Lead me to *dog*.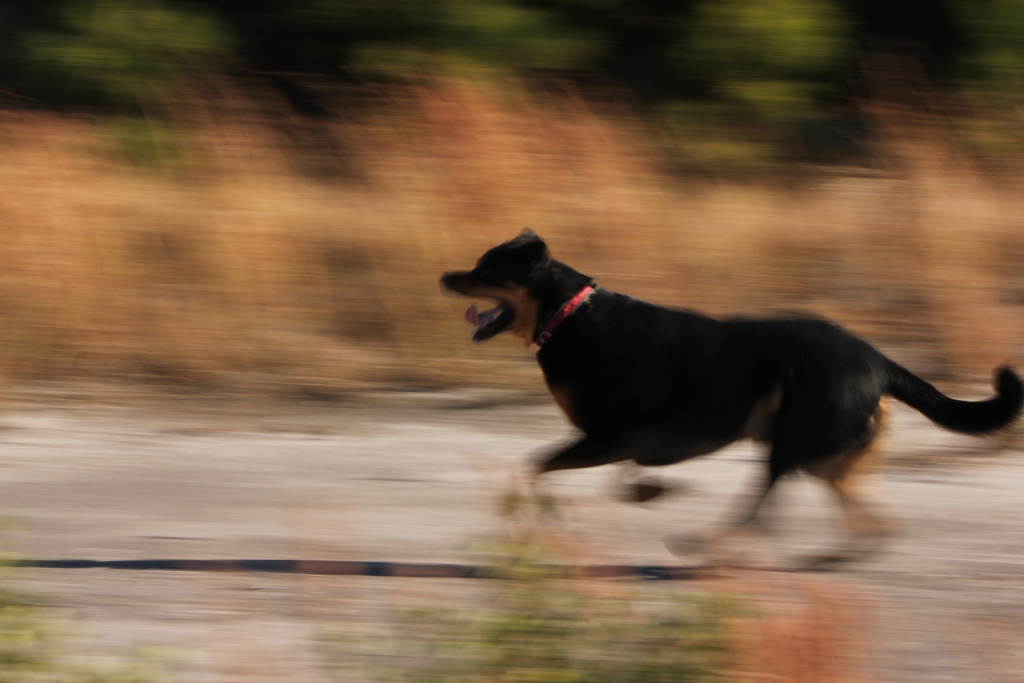
Lead to 440/226/1023/573.
